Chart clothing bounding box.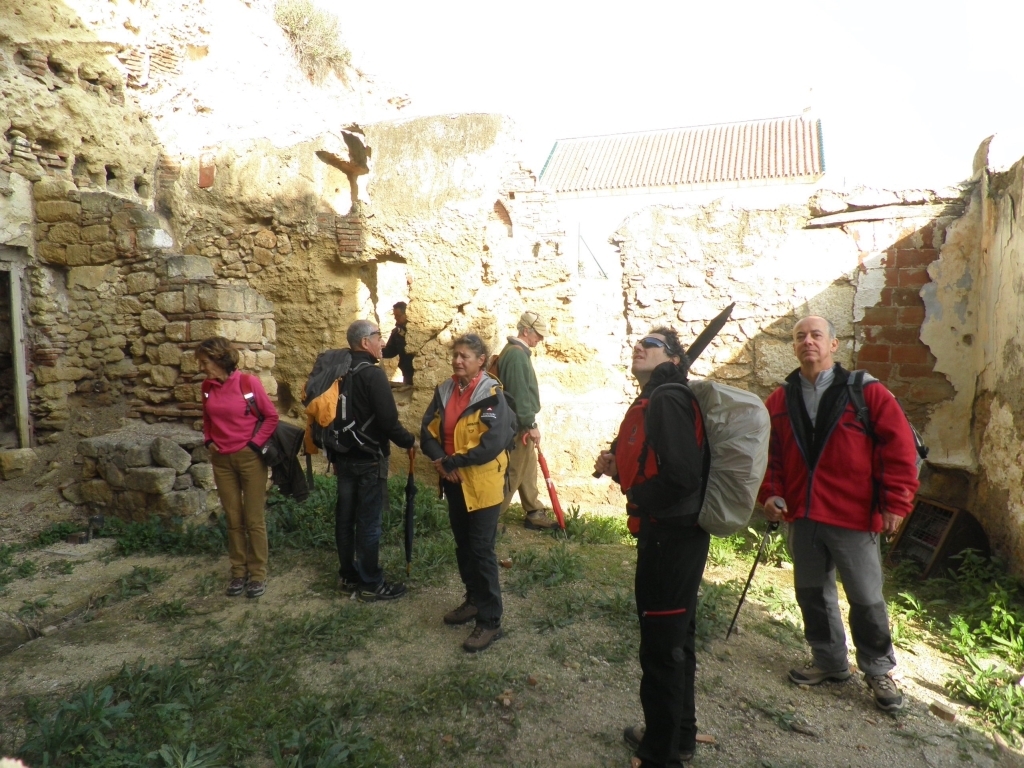
Charted: <box>326,349,418,586</box>.
